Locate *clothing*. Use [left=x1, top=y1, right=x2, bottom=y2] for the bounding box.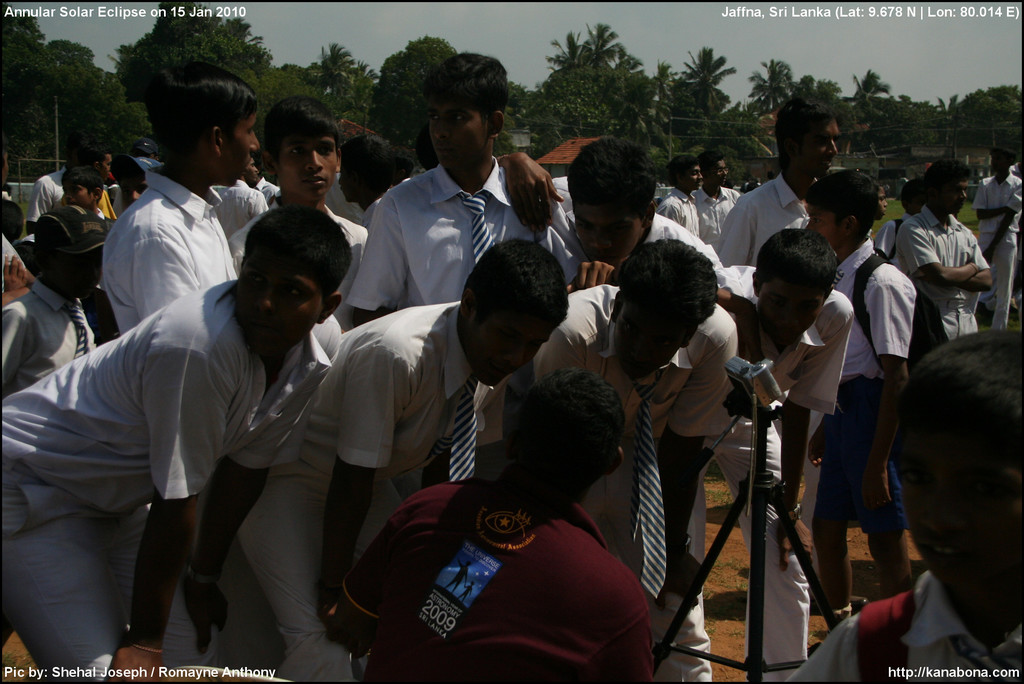
[left=519, top=276, right=739, bottom=683].
